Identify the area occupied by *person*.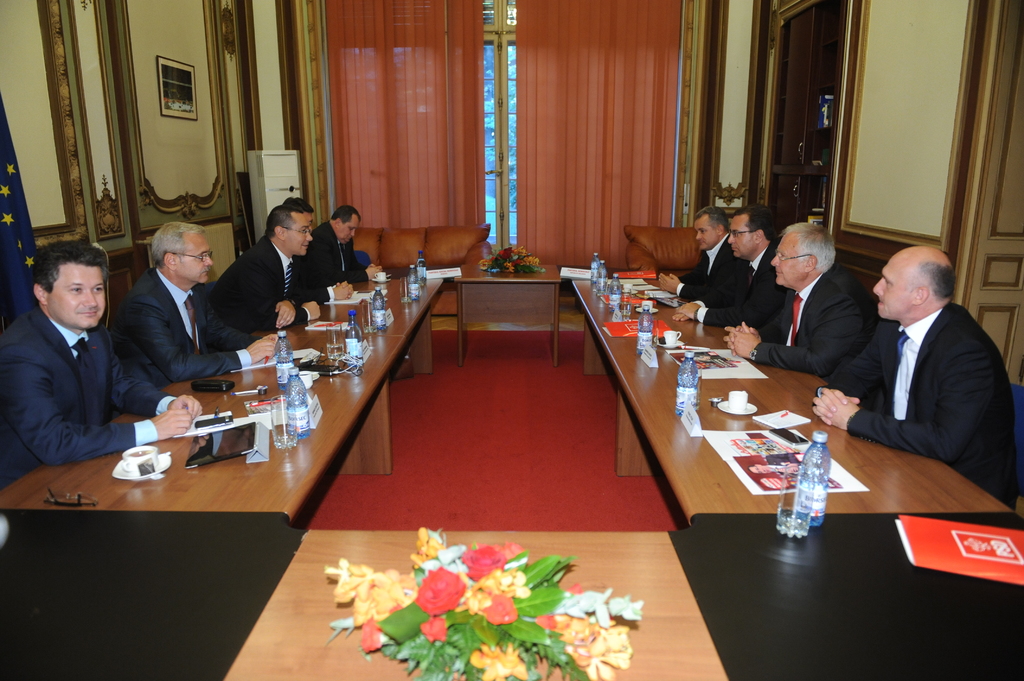
Area: bbox=[283, 193, 362, 301].
